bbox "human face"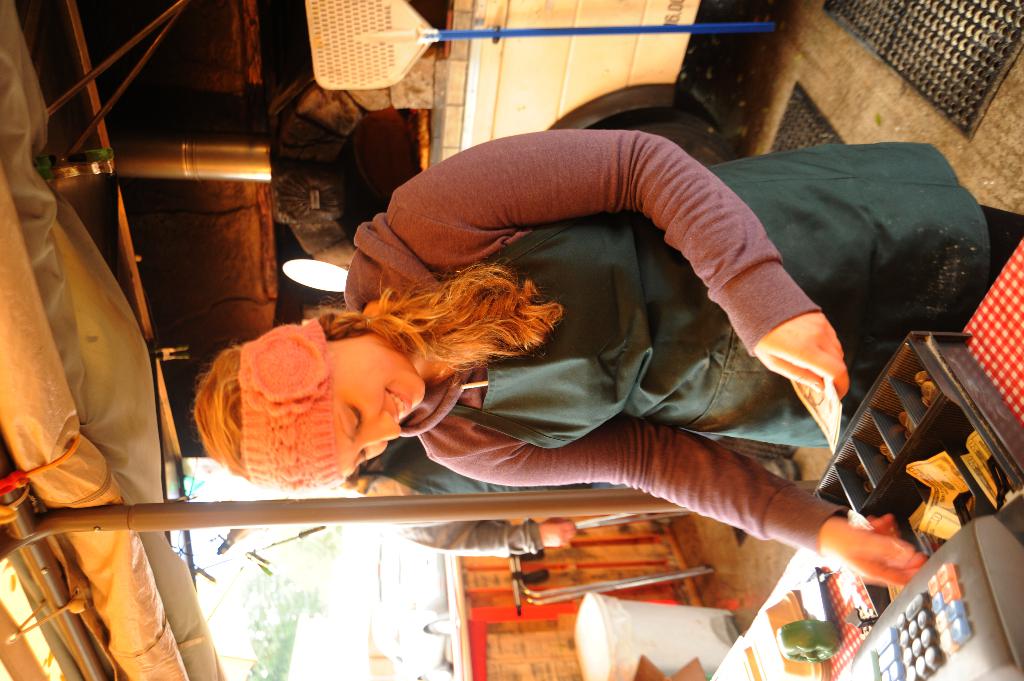
330 339 426 477
